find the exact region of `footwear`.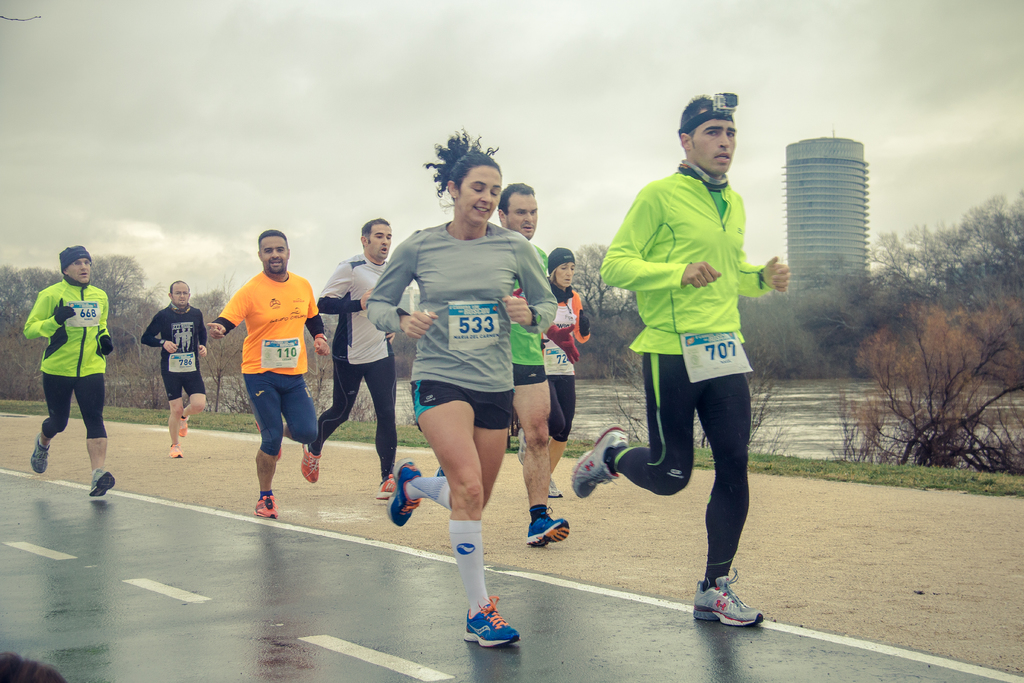
Exact region: 250 491 282 520.
